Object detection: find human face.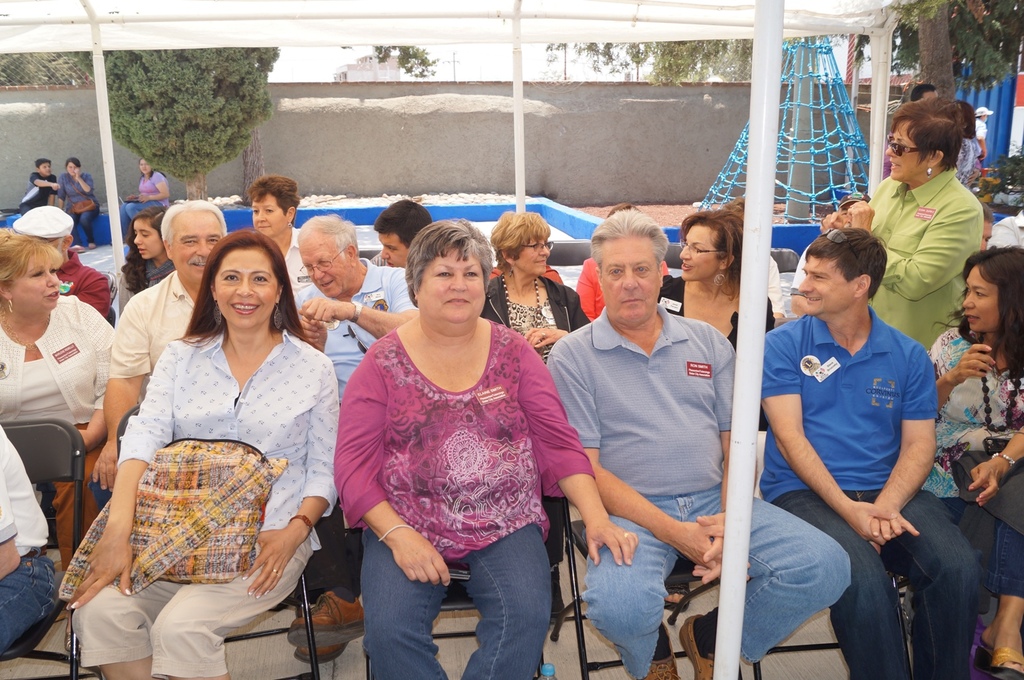
{"left": 682, "top": 220, "right": 718, "bottom": 280}.
